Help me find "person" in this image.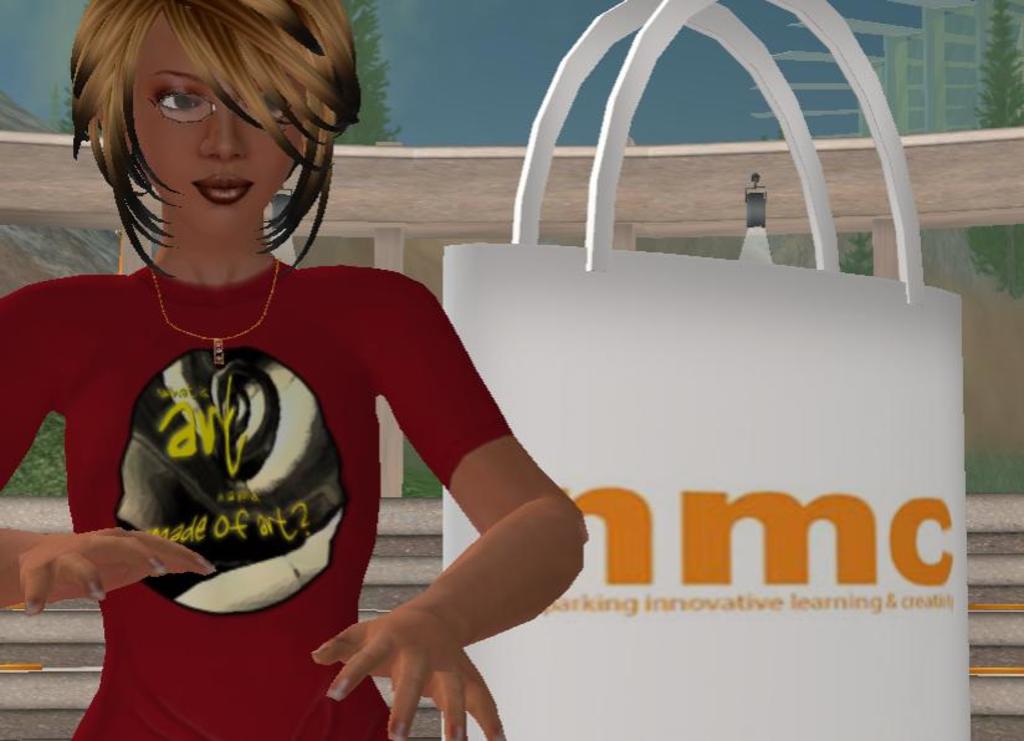
Found it: region(40, 26, 600, 740).
